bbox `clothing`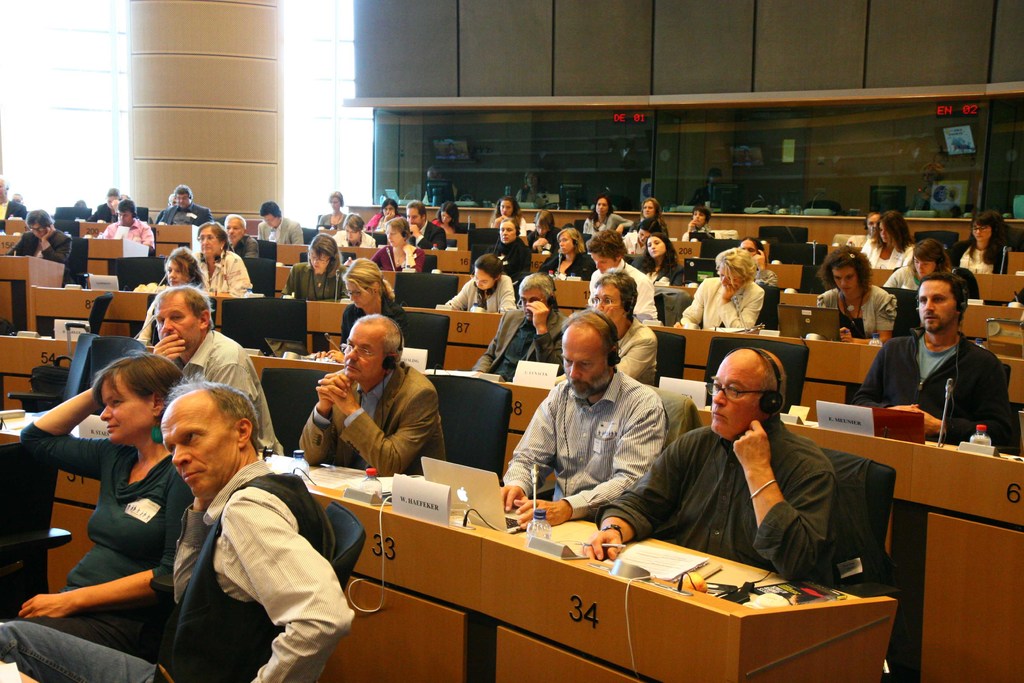
Rect(4, 229, 72, 270)
